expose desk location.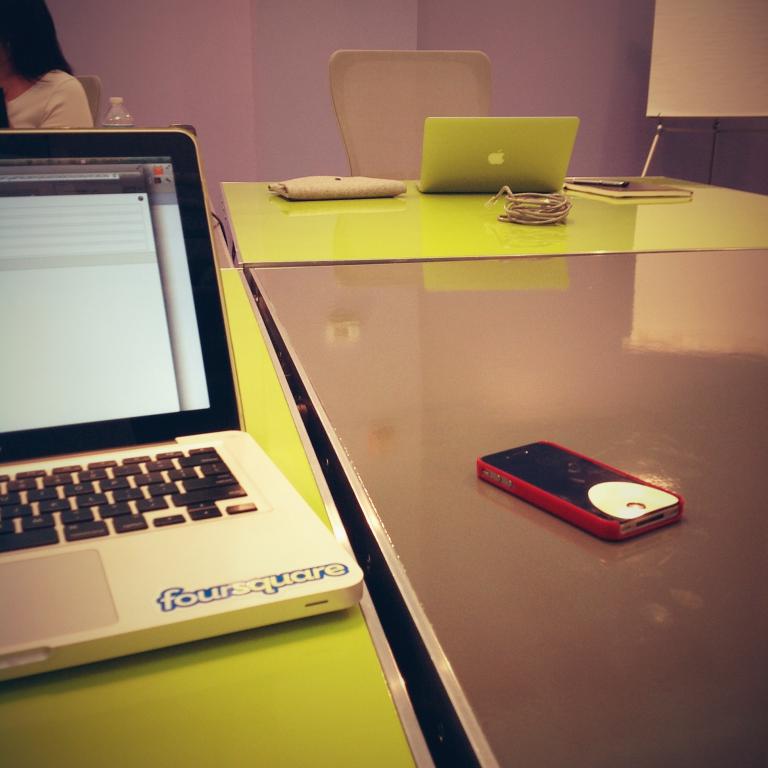
Exposed at (199, 167, 750, 611).
